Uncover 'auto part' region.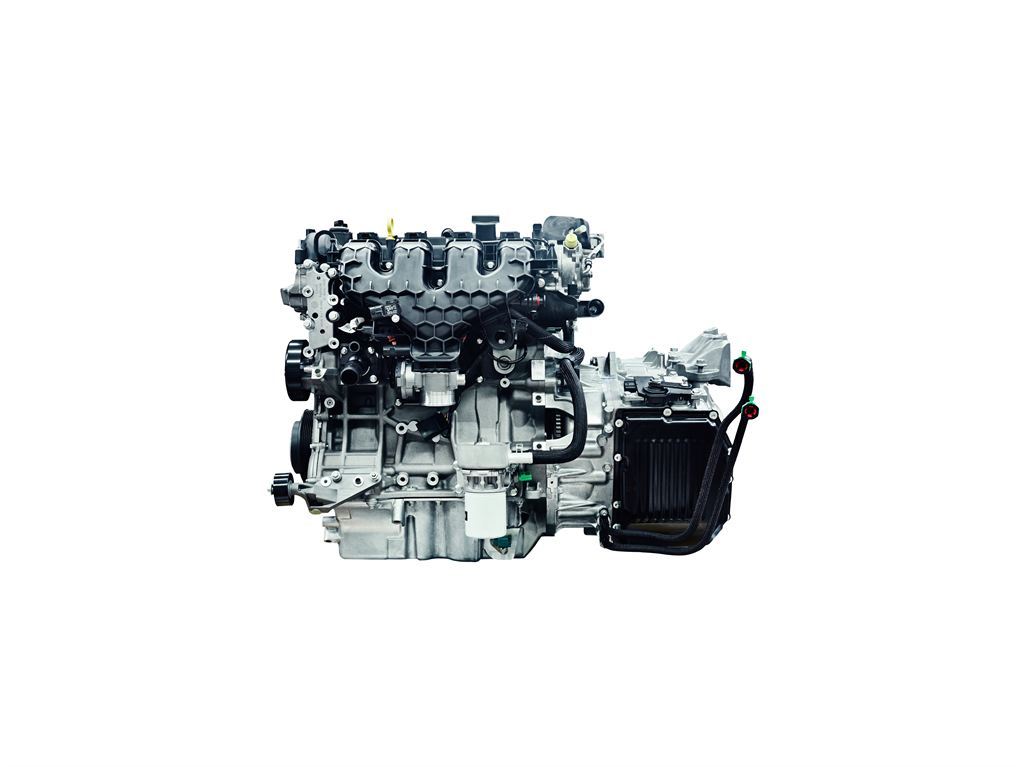
Uncovered: box(269, 214, 760, 561).
